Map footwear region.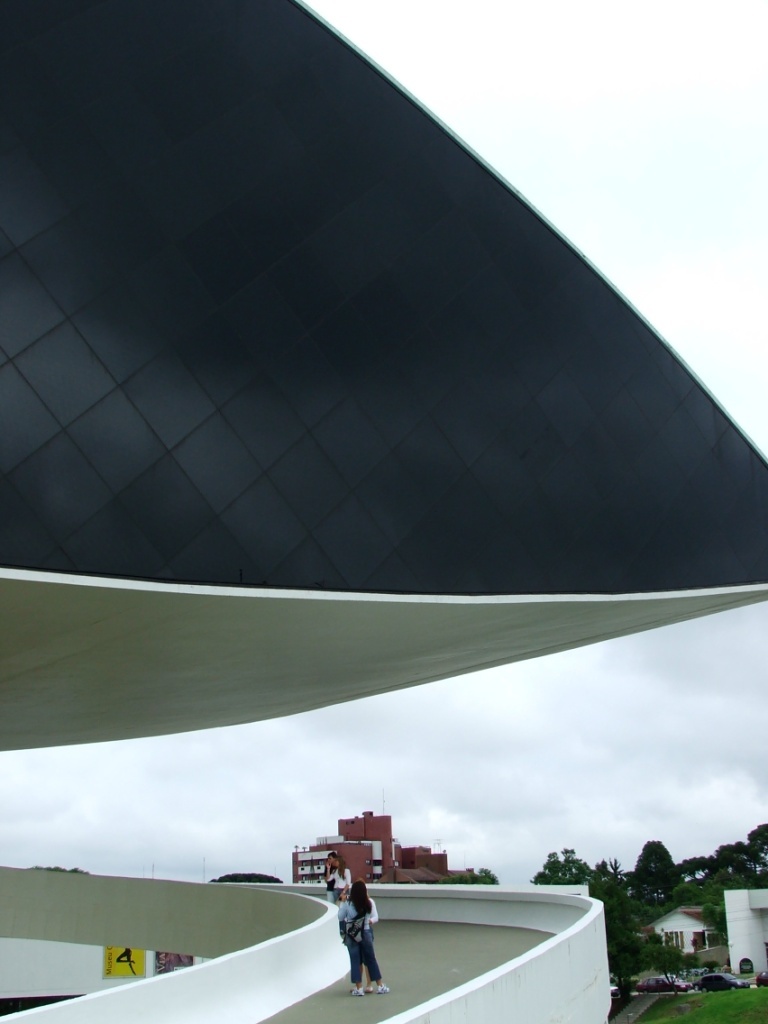
Mapped to box=[374, 987, 392, 994].
